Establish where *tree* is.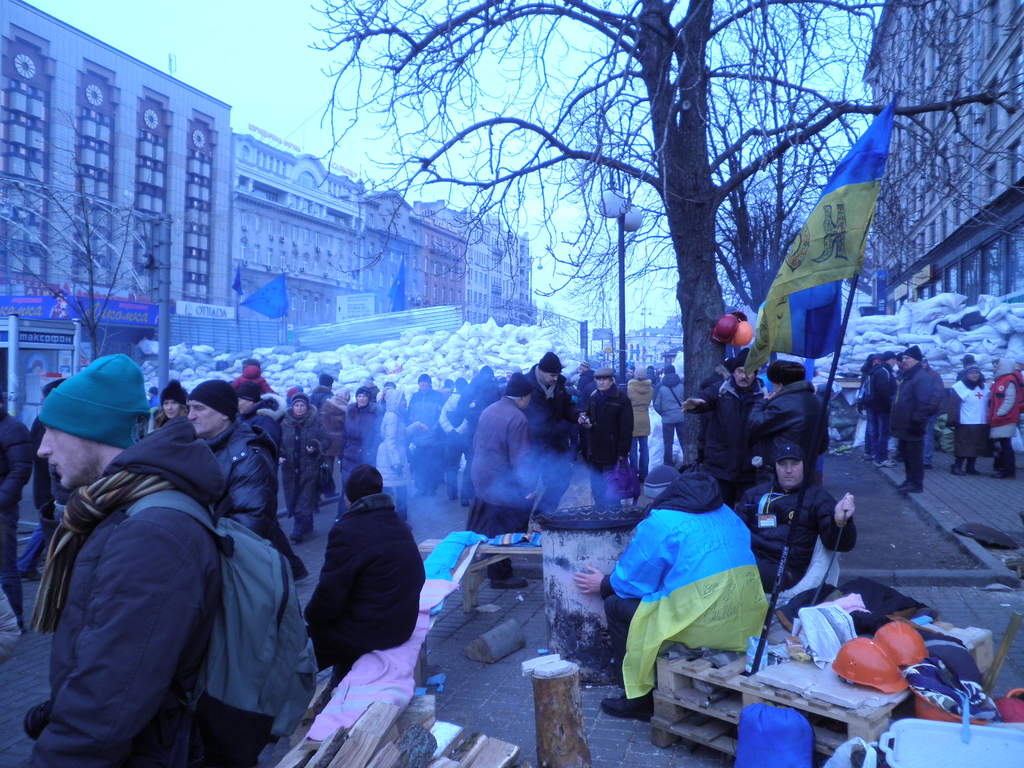
Established at pyautogui.locateOnScreen(0, 165, 149, 374).
